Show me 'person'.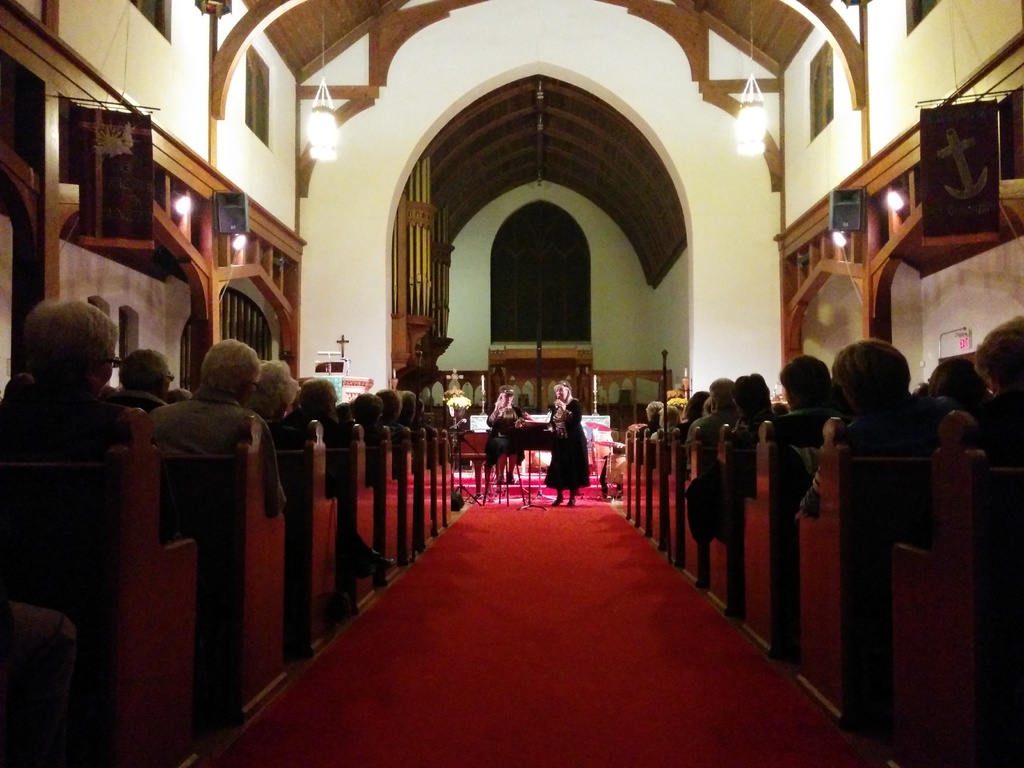
'person' is here: Rect(0, 300, 180, 548).
